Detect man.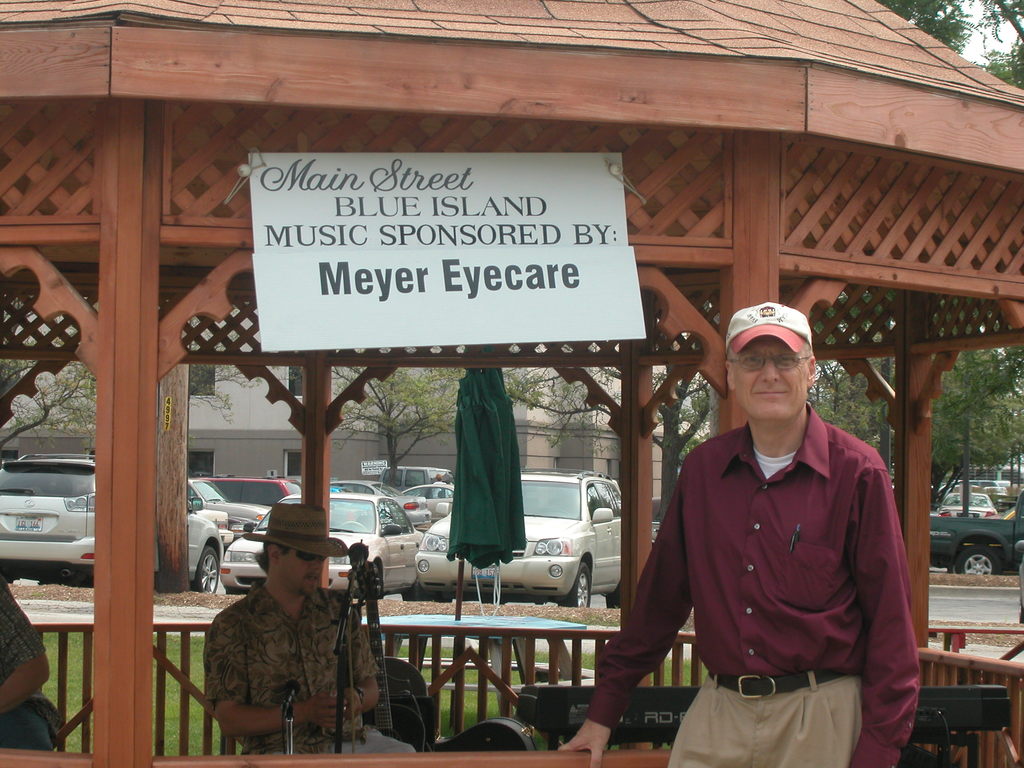
Detected at (201,507,417,756).
